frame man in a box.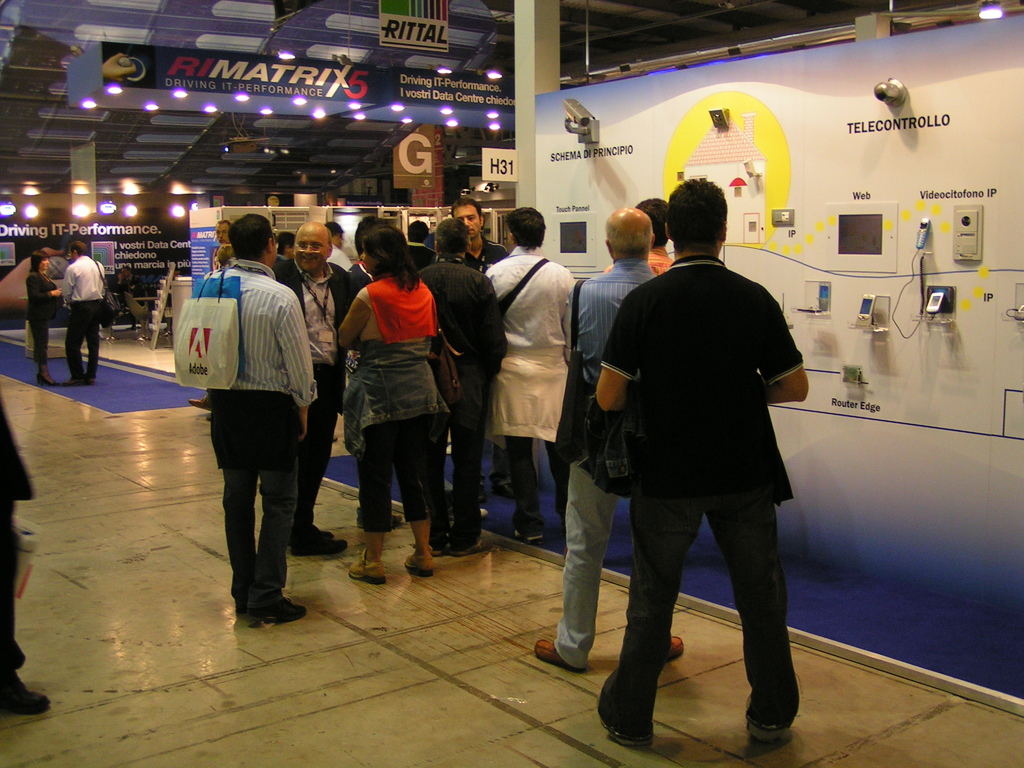
332, 214, 415, 532.
